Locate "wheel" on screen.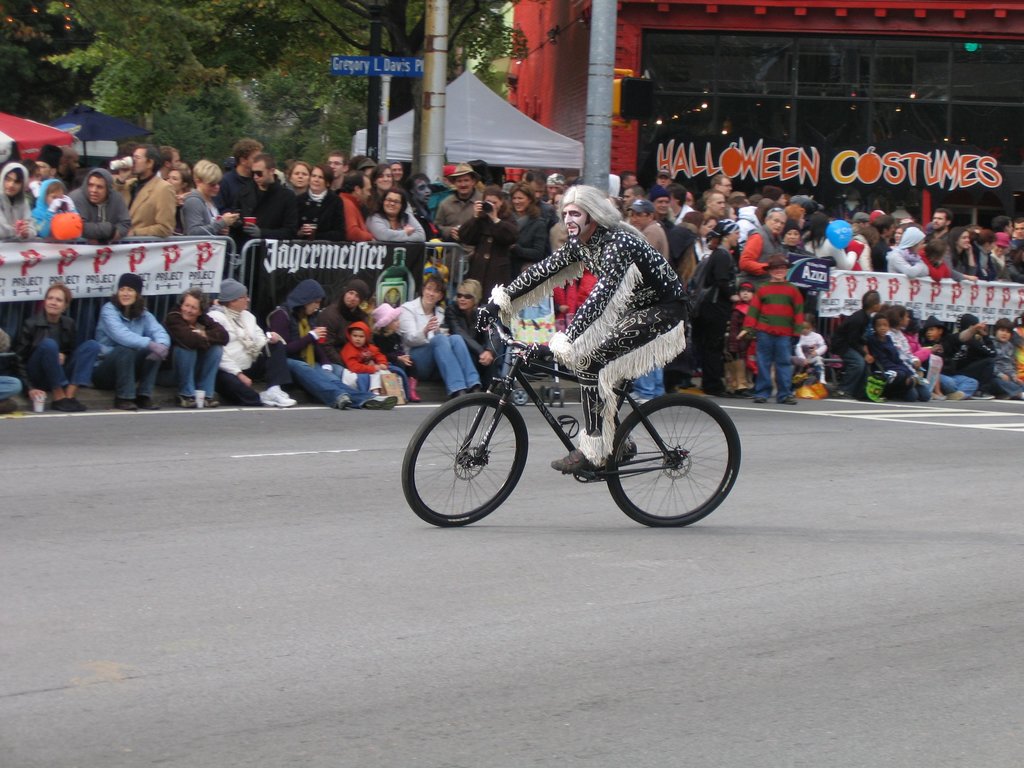
On screen at {"left": 598, "top": 394, "right": 731, "bottom": 525}.
